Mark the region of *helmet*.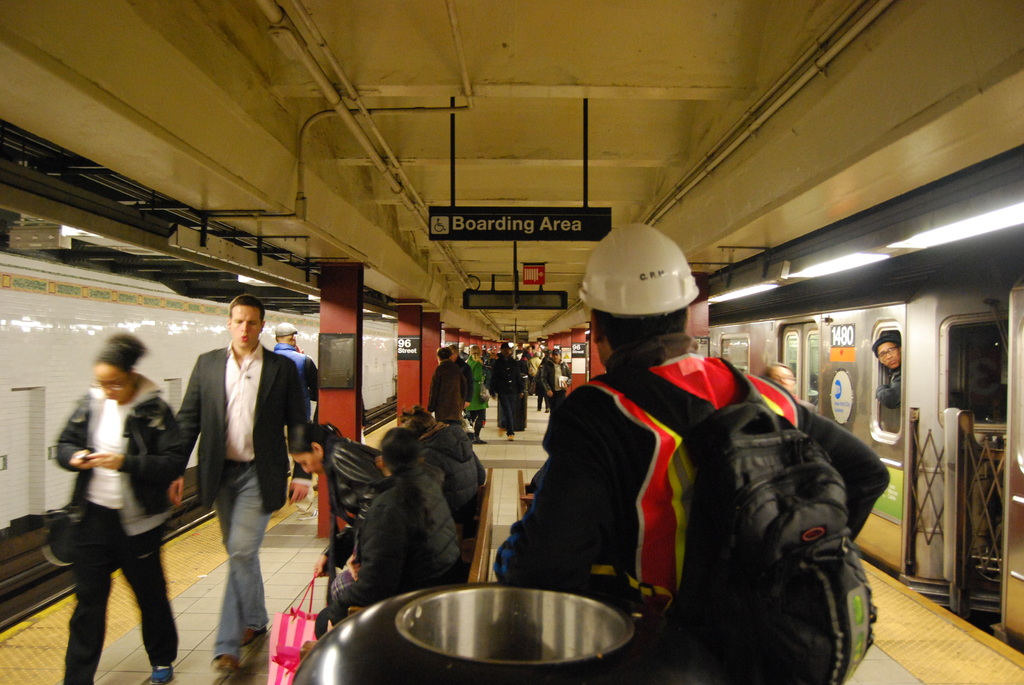
Region: BBox(591, 226, 697, 338).
